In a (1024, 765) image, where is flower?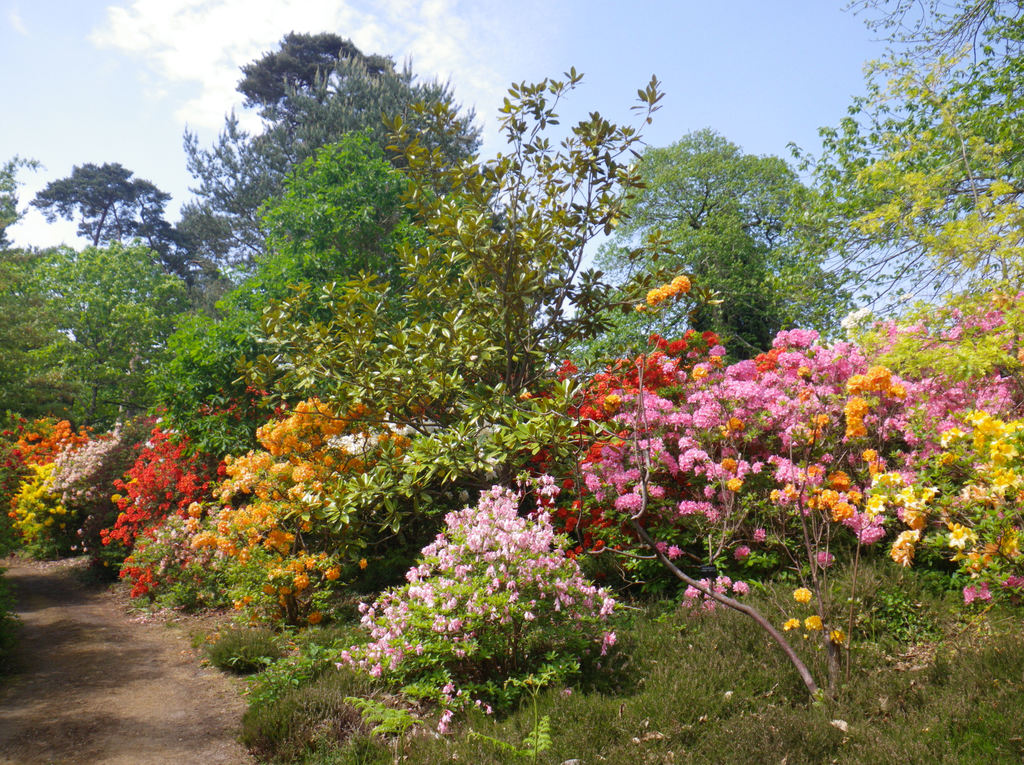
<bbox>806, 617, 822, 632</bbox>.
